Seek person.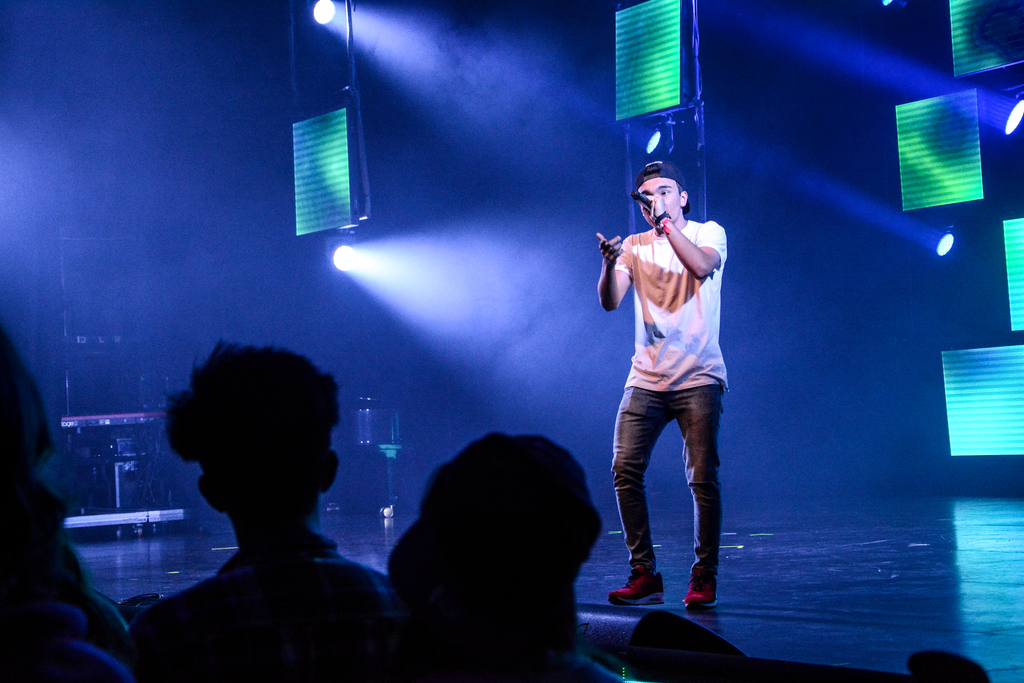
region(387, 429, 607, 679).
